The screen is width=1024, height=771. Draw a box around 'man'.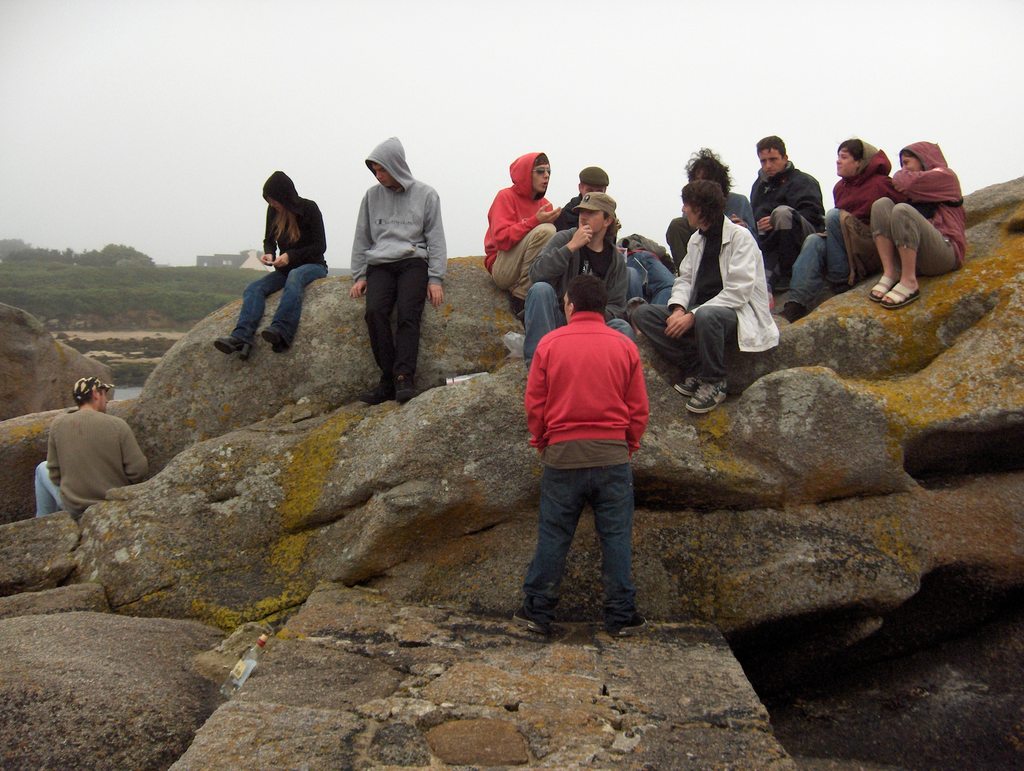
[left=34, top=376, right=150, bottom=521].
